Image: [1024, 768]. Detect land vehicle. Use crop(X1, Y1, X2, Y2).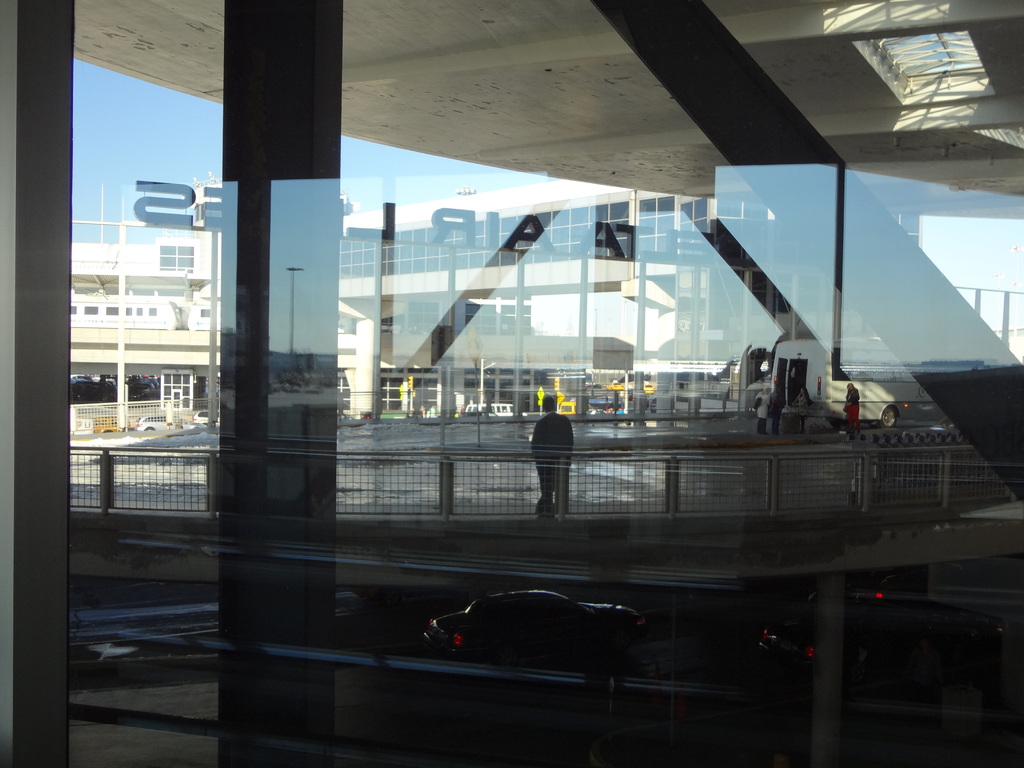
crop(465, 403, 480, 415).
